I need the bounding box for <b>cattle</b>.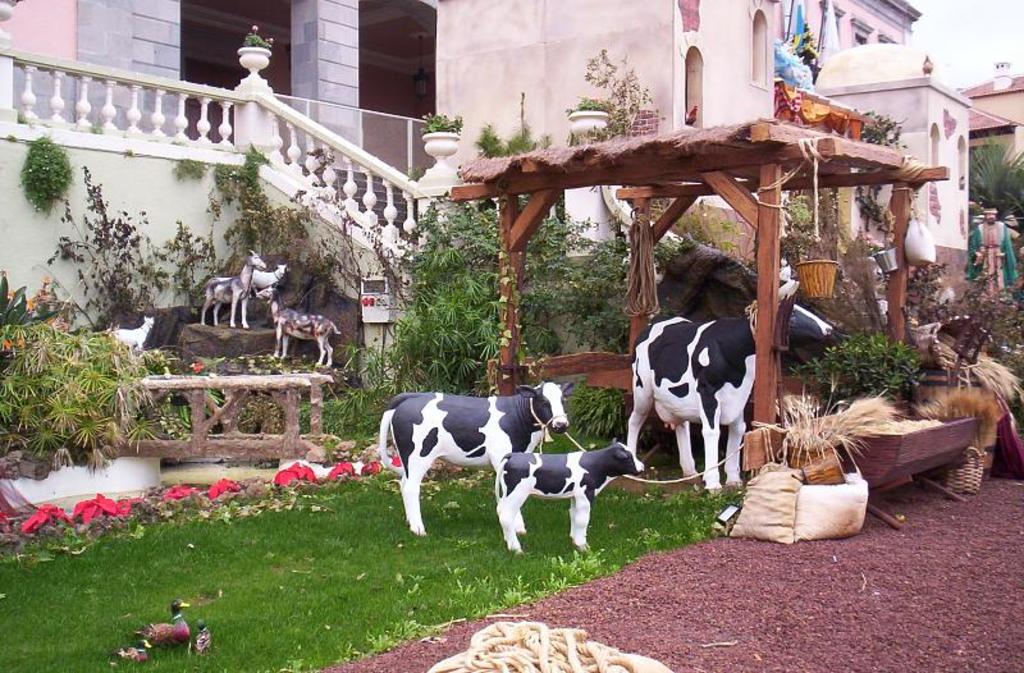
Here it is: x1=197 y1=248 x2=262 y2=328.
